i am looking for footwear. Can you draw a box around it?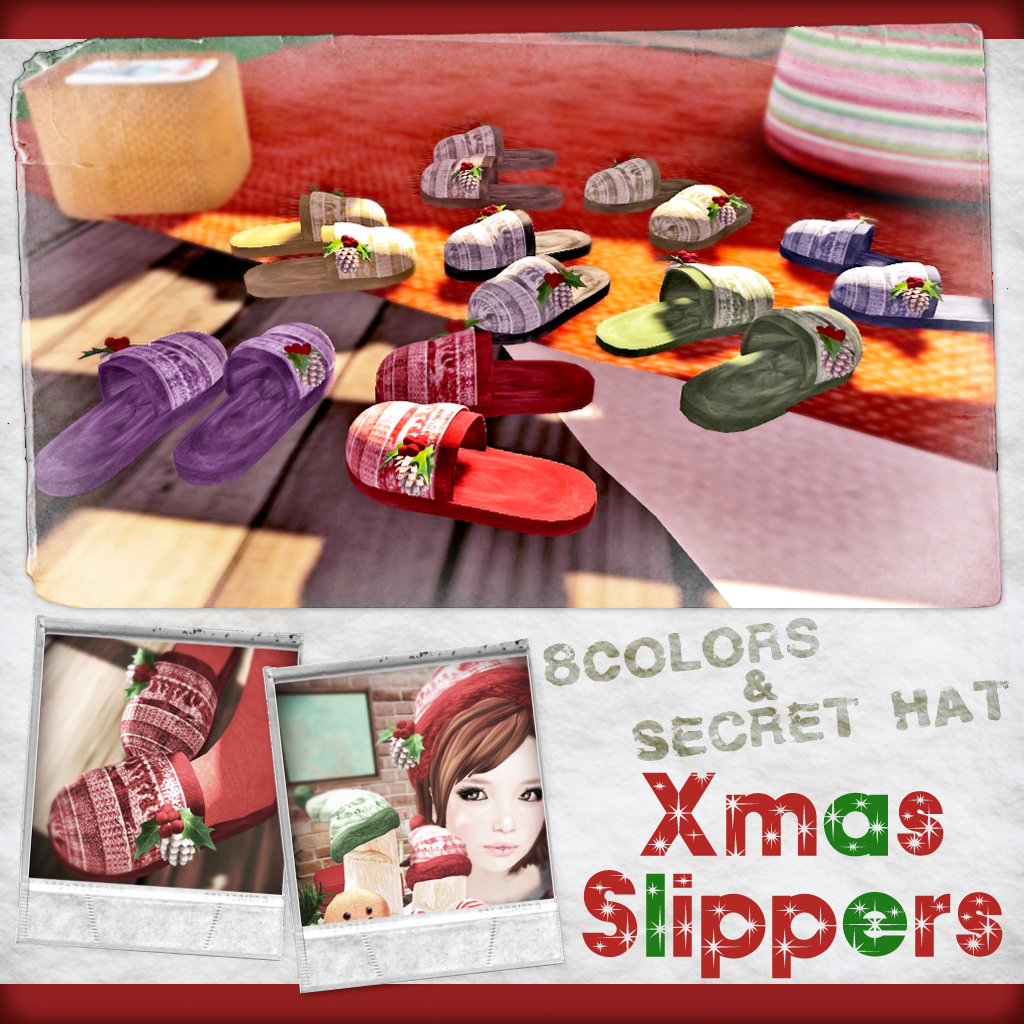
Sure, the bounding box is 445/202/592/281.
